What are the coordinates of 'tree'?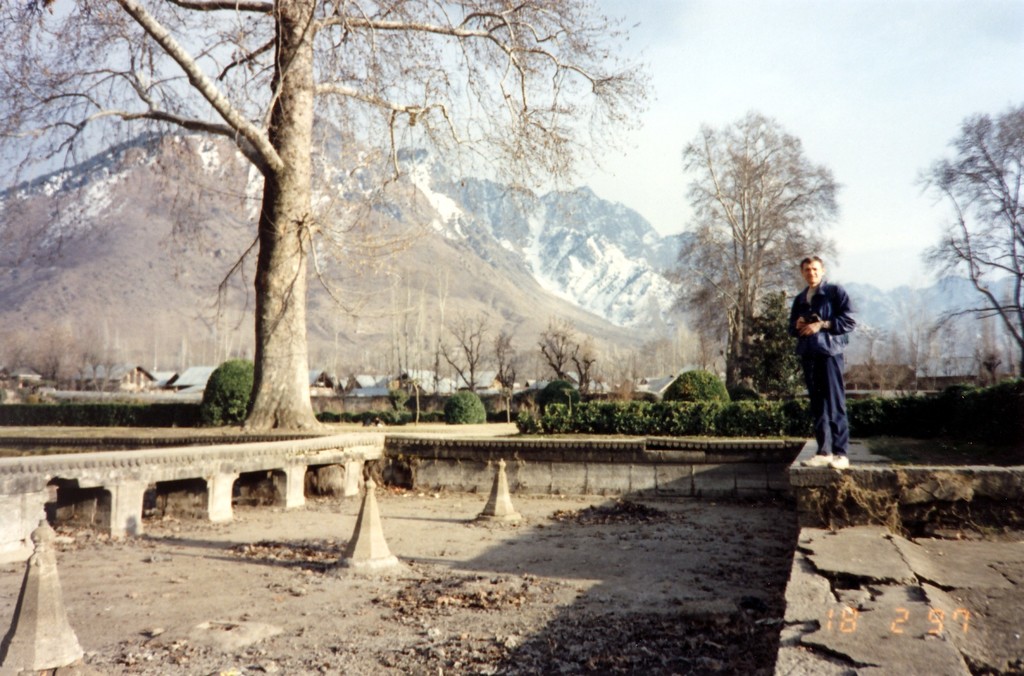
box(431, 308, 489, 393).
